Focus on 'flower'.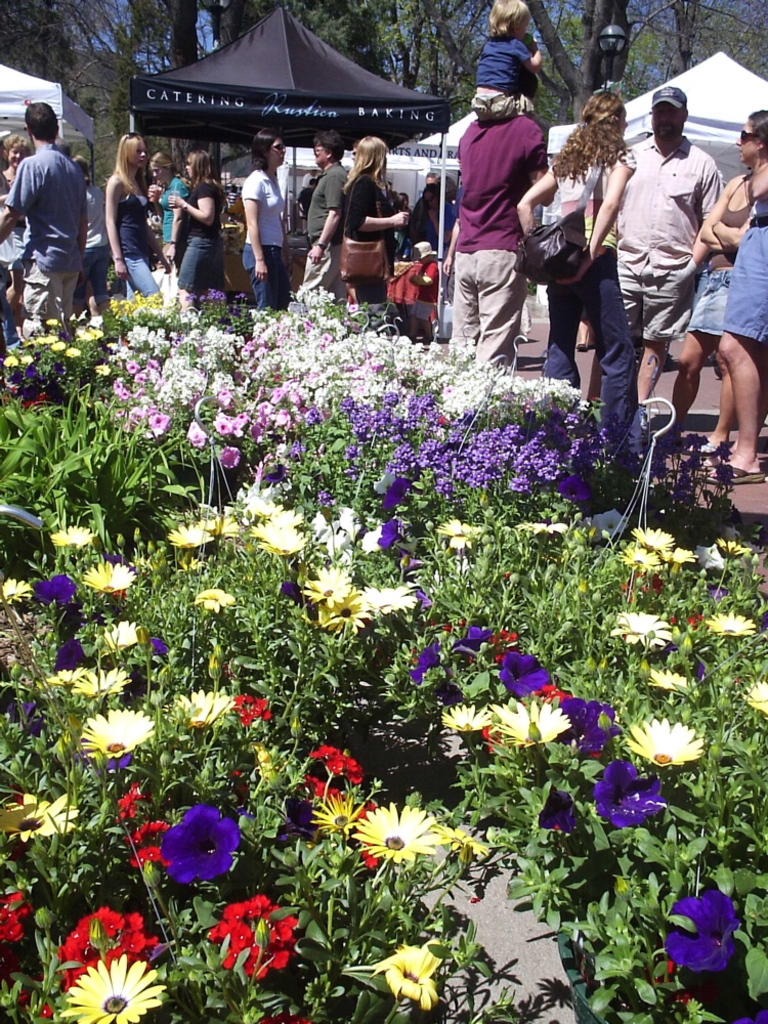
Focused at locate(197, 581, 236, 610).
